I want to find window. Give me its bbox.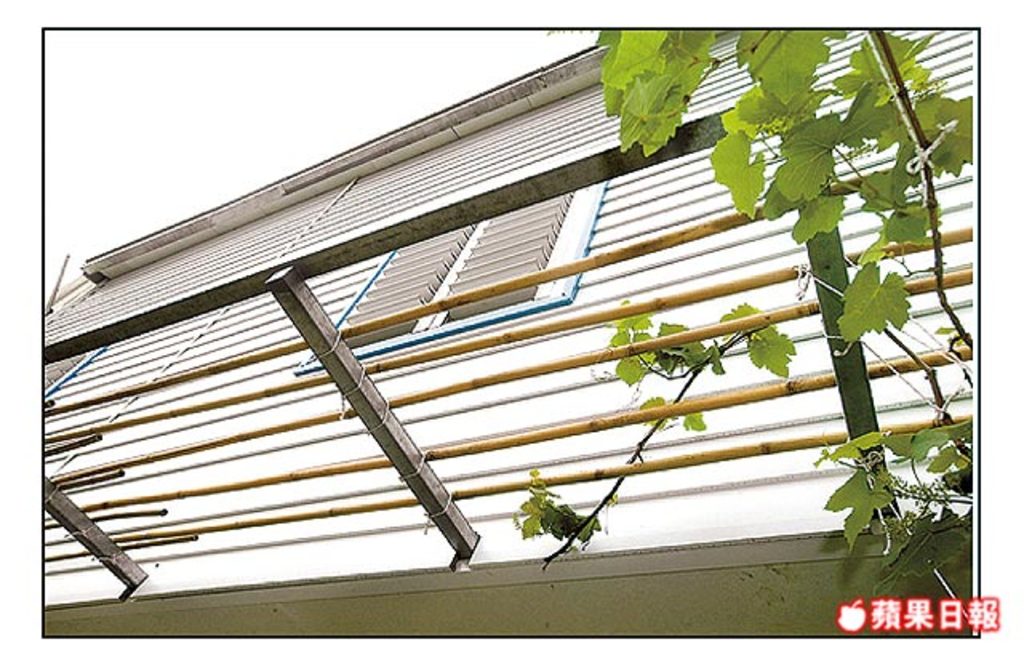
(left=299, top=181, right=594, bottom=375).
